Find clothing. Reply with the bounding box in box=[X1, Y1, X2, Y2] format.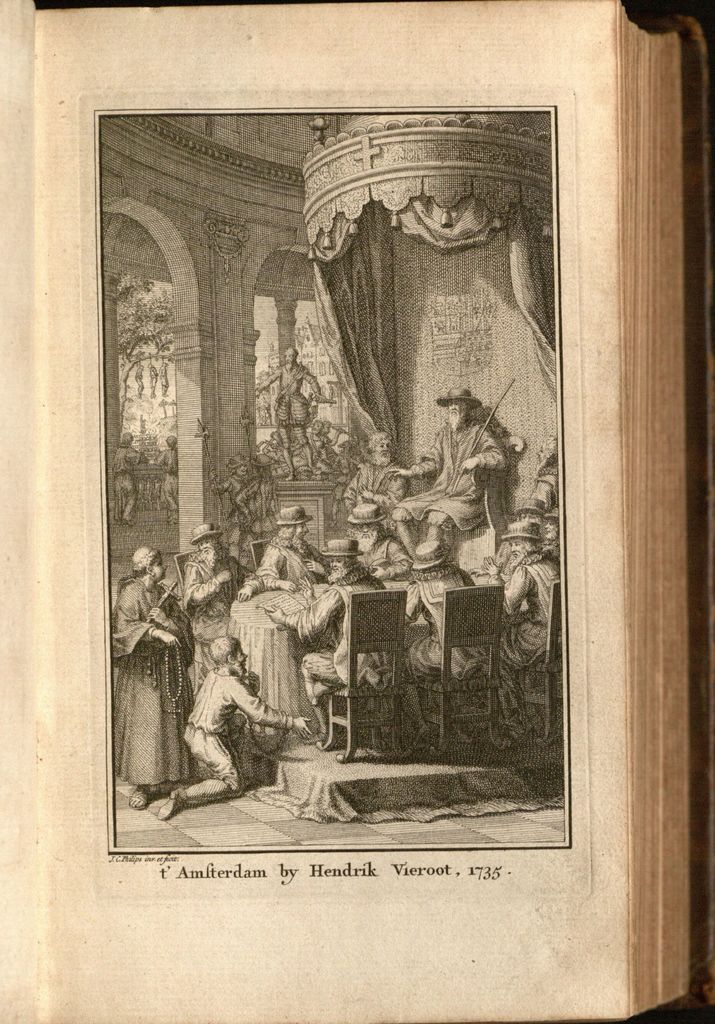
box=[340, 455, 409, 516].
